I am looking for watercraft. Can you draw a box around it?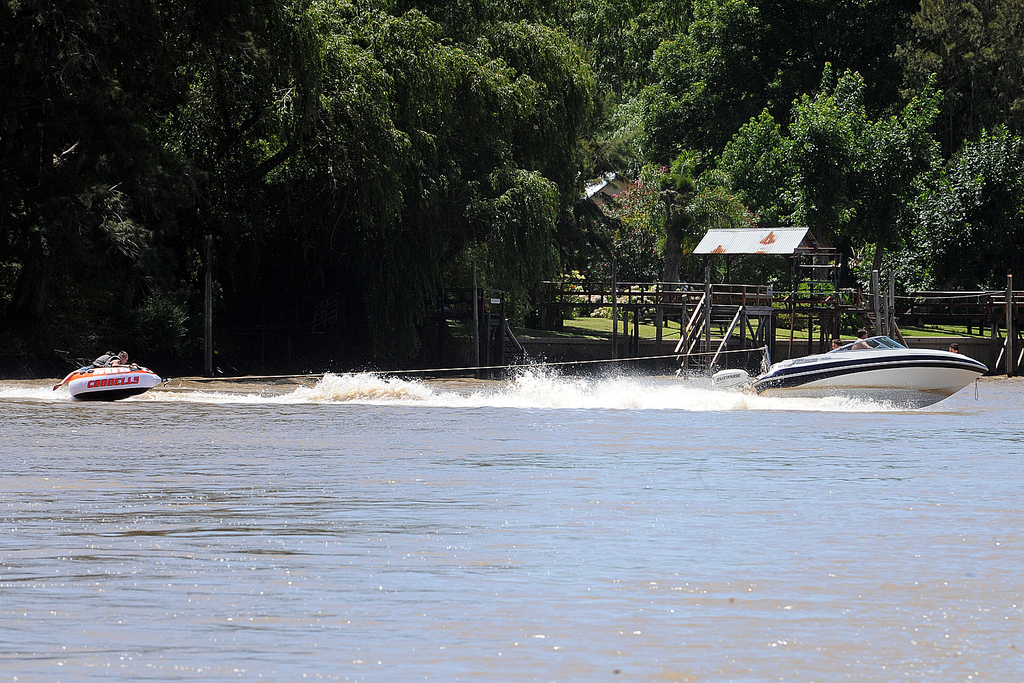
Sure, the bounding box is region(709, 333, 988, 408).
